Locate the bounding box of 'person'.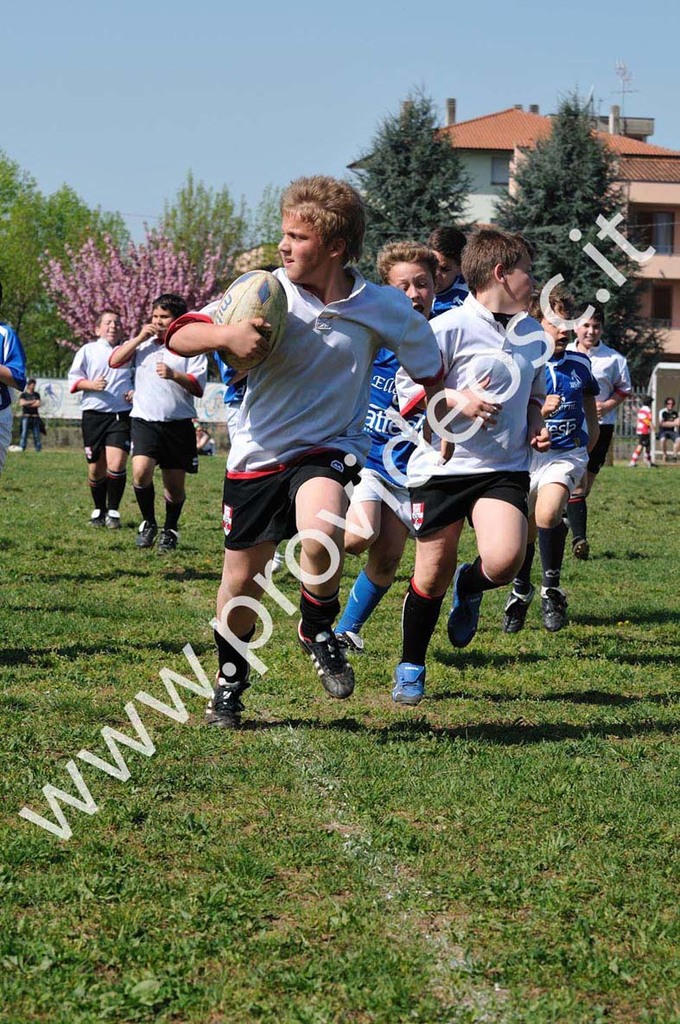
Bounding box: 497/293/603/632.
